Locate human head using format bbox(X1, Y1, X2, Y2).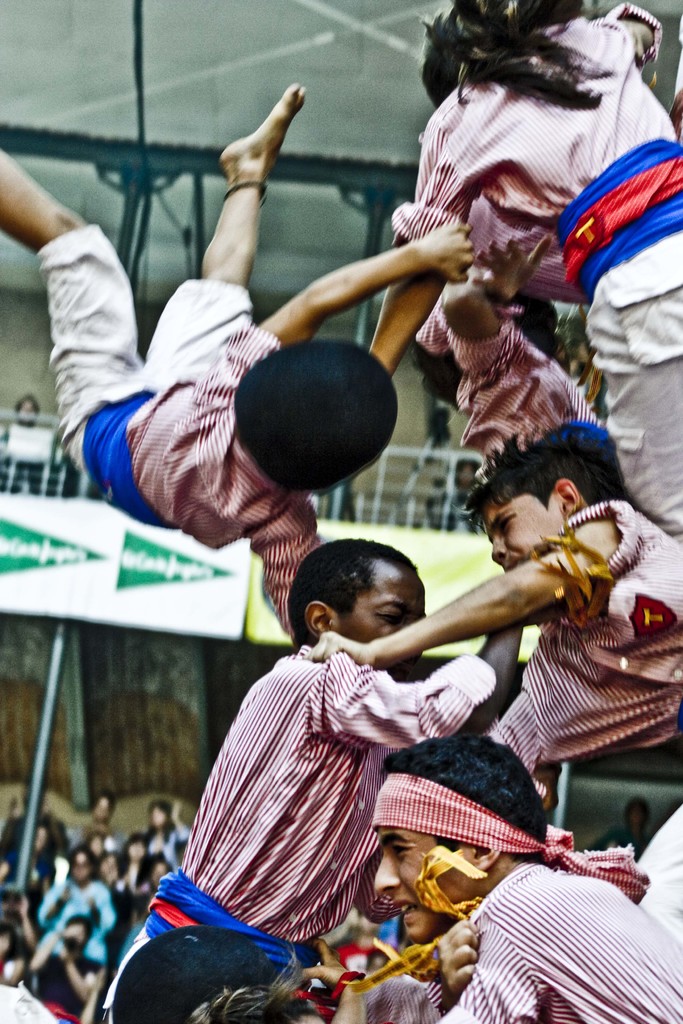
bbox(211, 342, 422, 494).
